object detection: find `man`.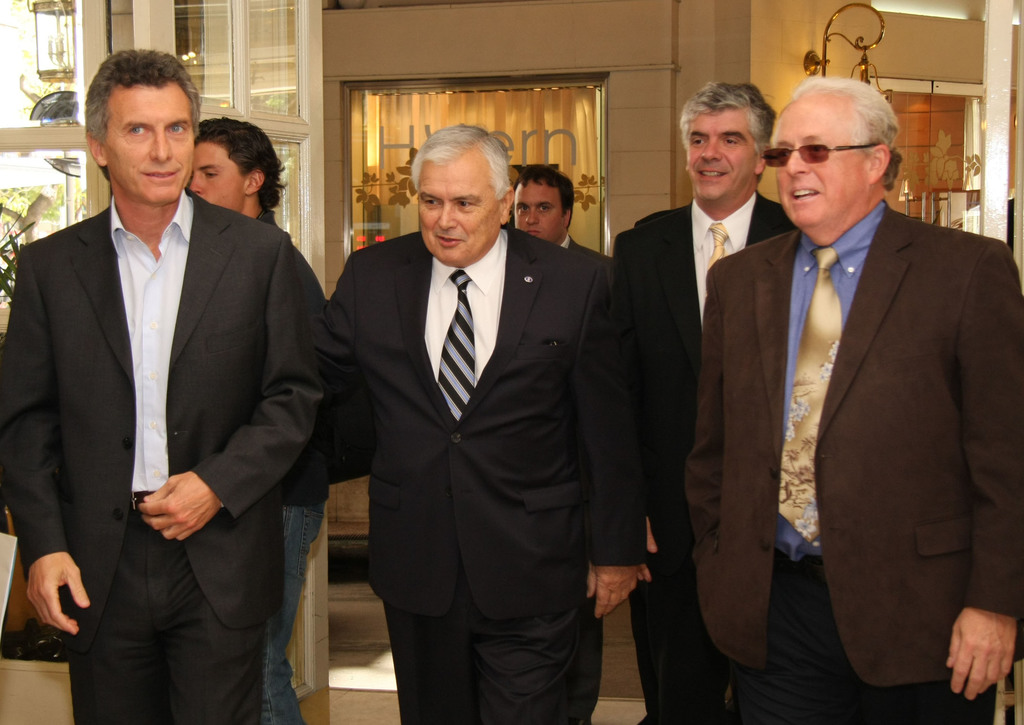
pyautogui.locateOnScreen(187, 115, 333, 724).
